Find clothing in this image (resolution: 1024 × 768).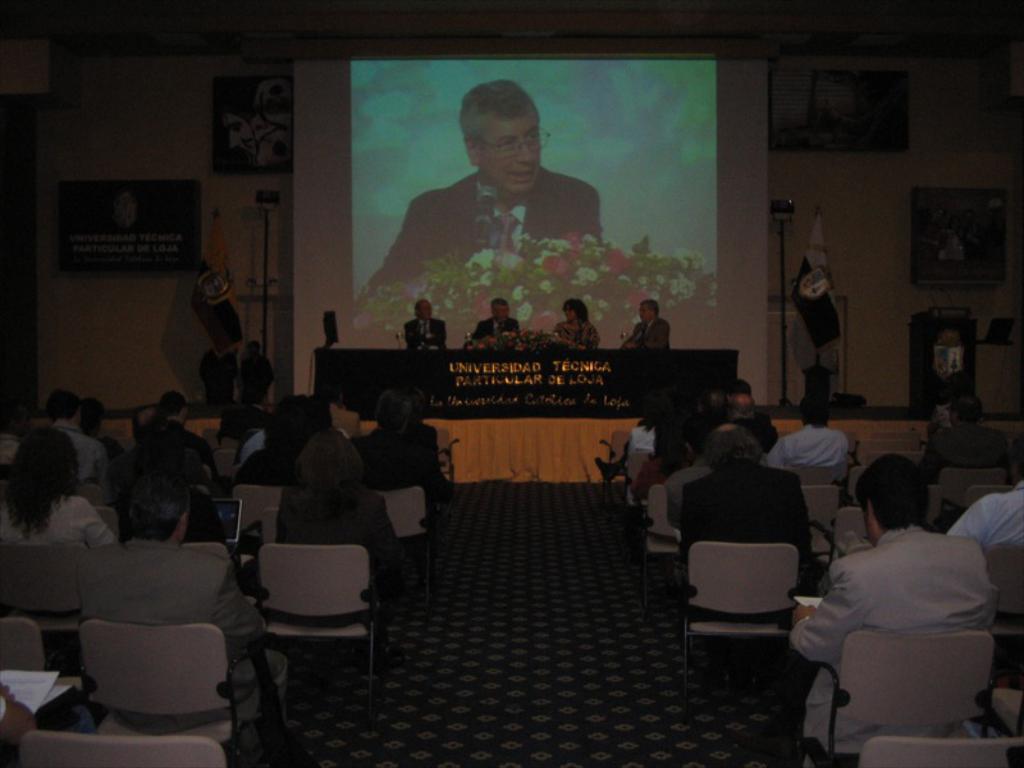
<region>916, 420, 1012, 490</region>.
